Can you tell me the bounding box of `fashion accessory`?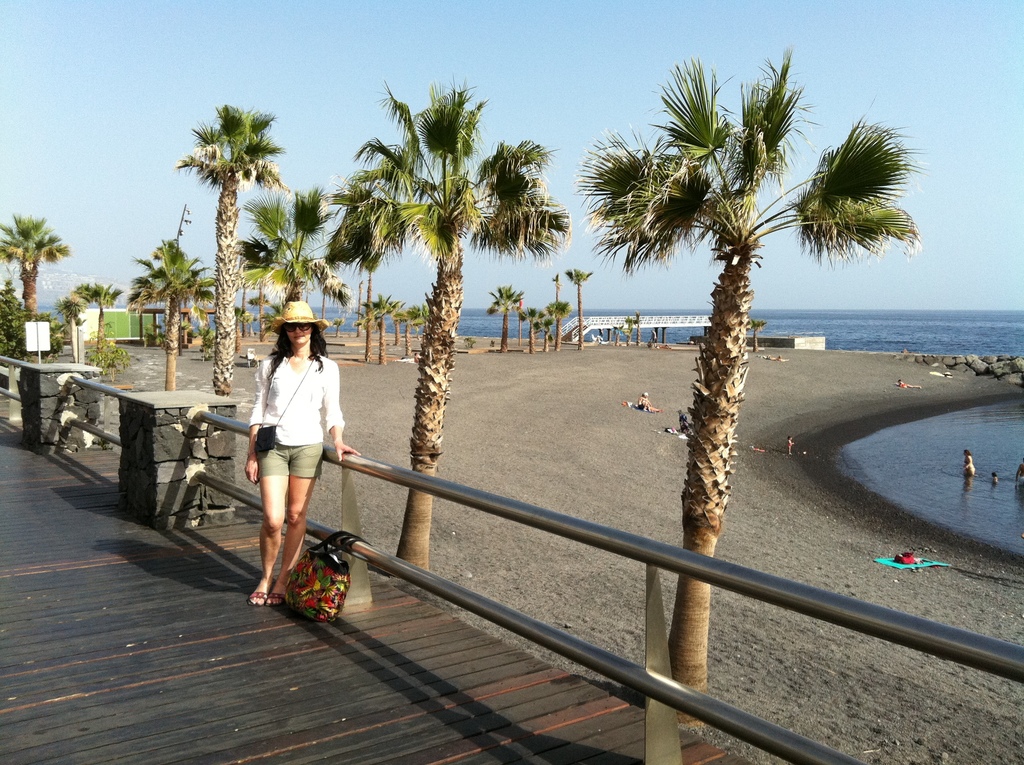
BBox(271, 298, 328, 334).
